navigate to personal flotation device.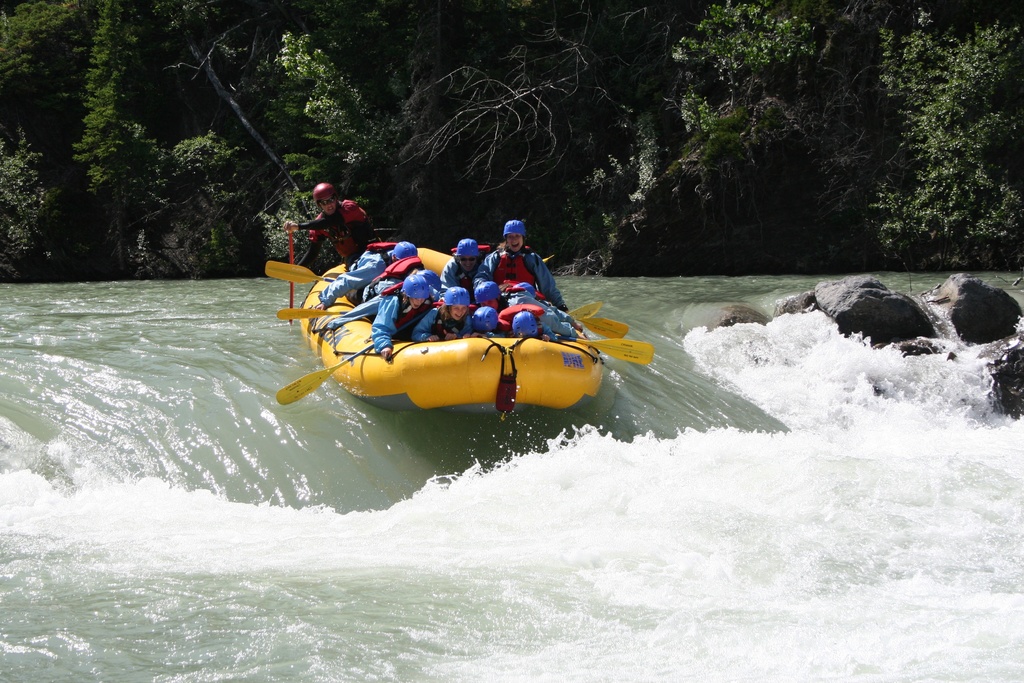
Navigation target: bbox=(307, 194, 368, 272).
